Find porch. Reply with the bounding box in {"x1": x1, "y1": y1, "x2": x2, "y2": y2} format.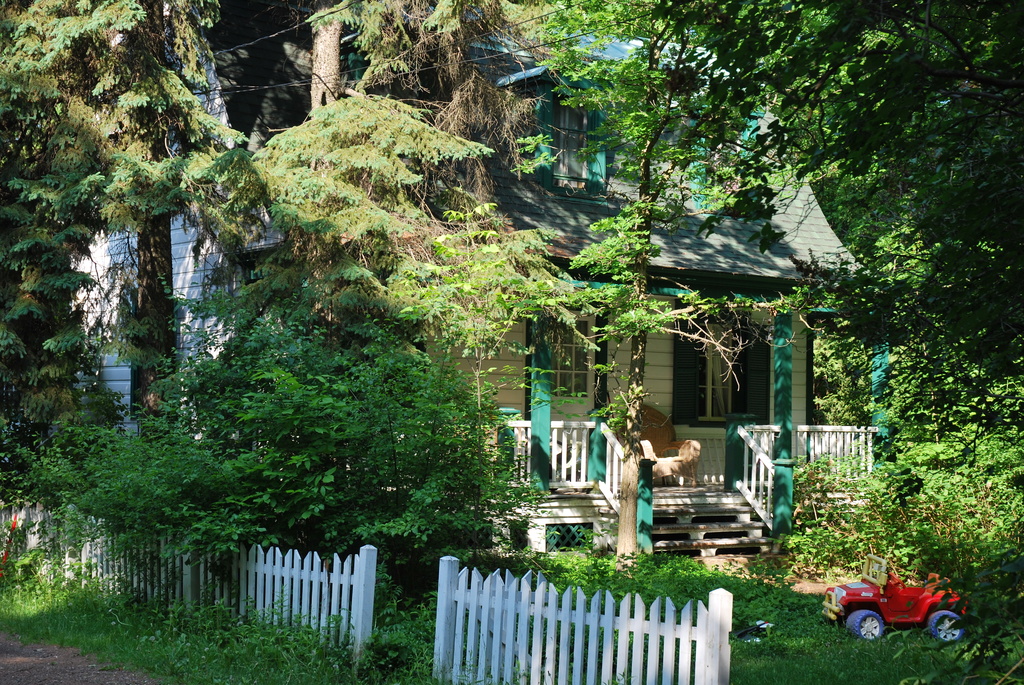
{"x1": 412, "y1": 419, "x2": 881, "y2": 508}.
